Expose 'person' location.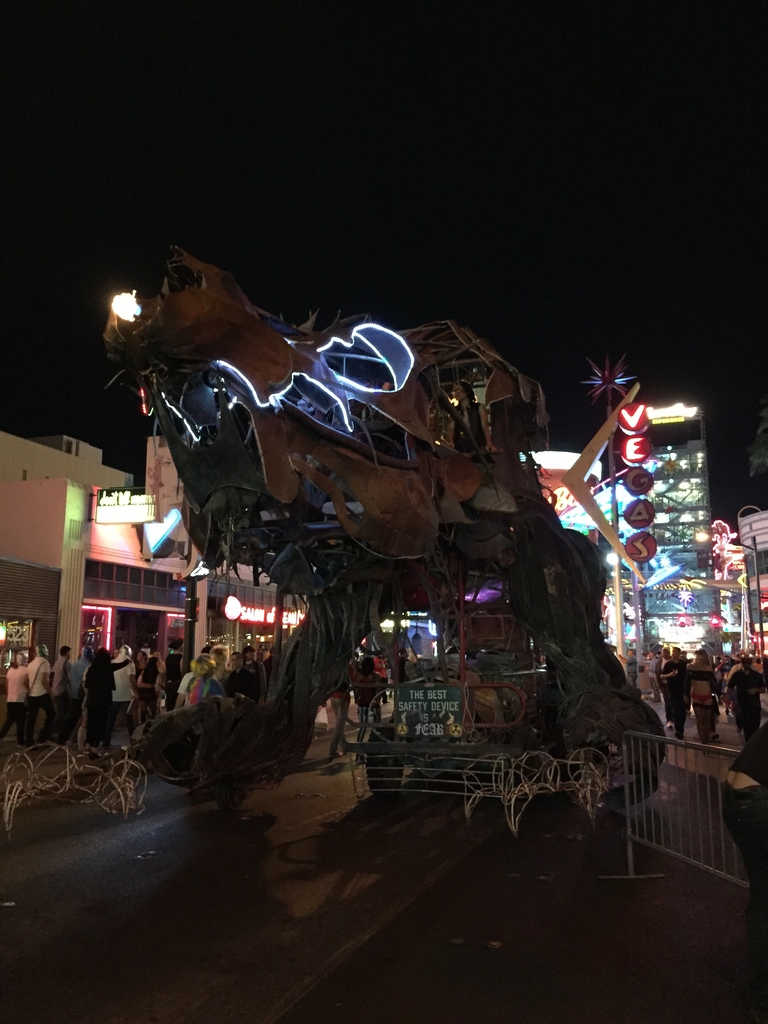
Exposed at 86 648 131 756.
